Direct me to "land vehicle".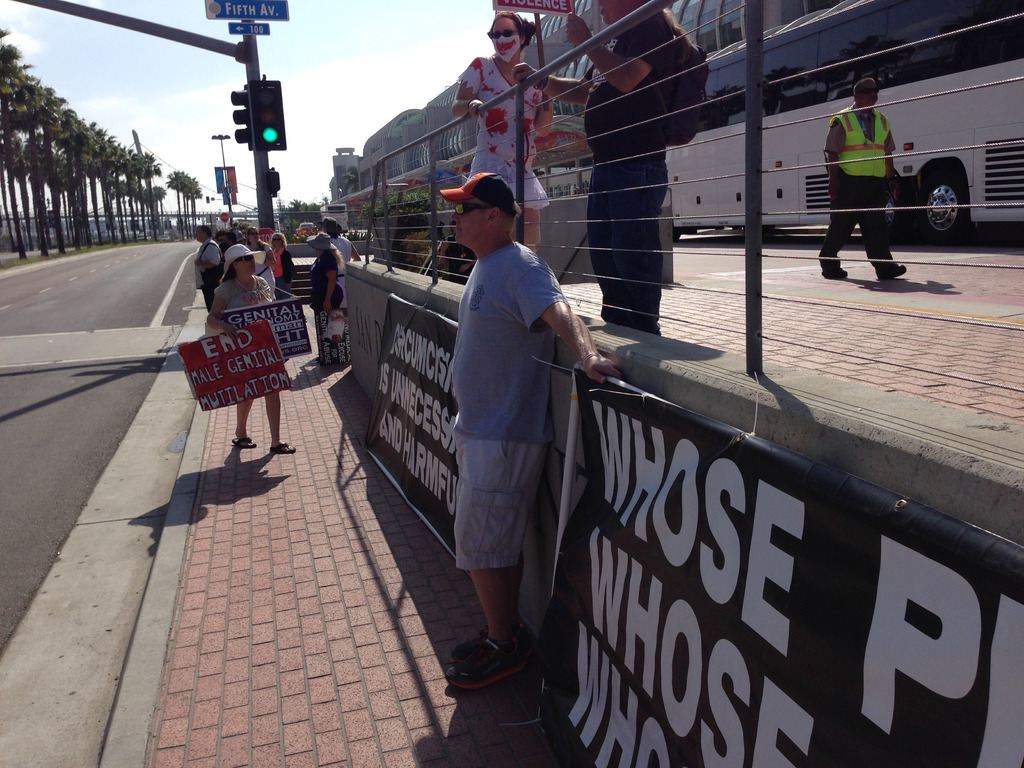
Direction: 301 223 314 231.
